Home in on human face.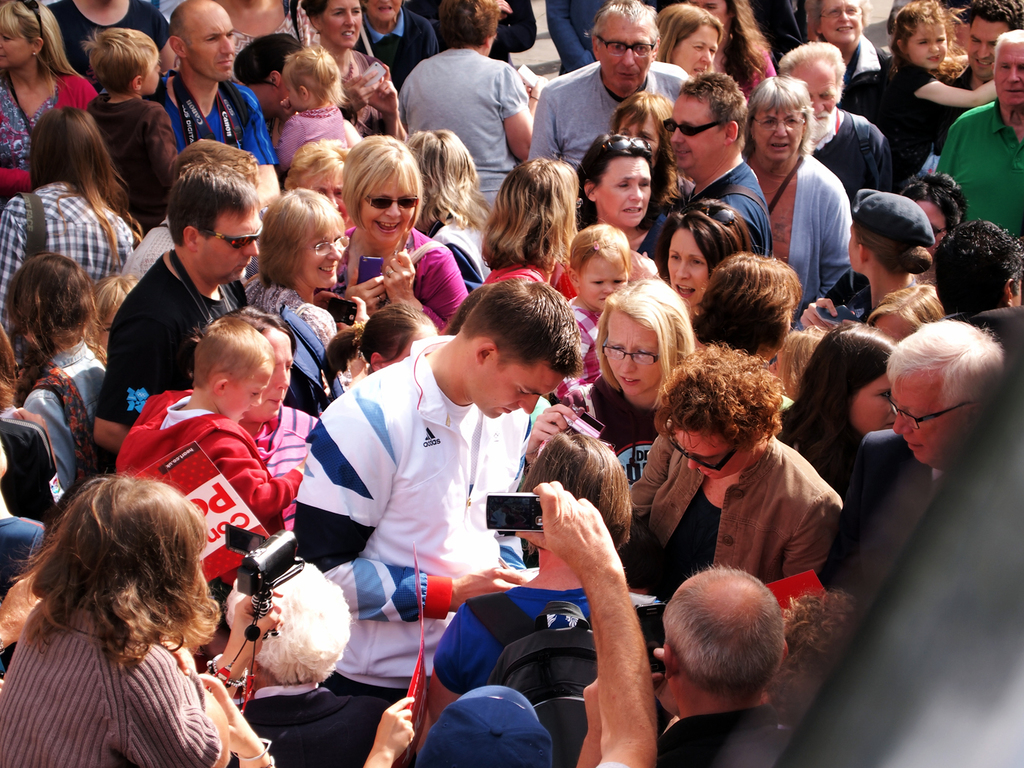
Homed in at bbox(665, 226, 711, 304).
